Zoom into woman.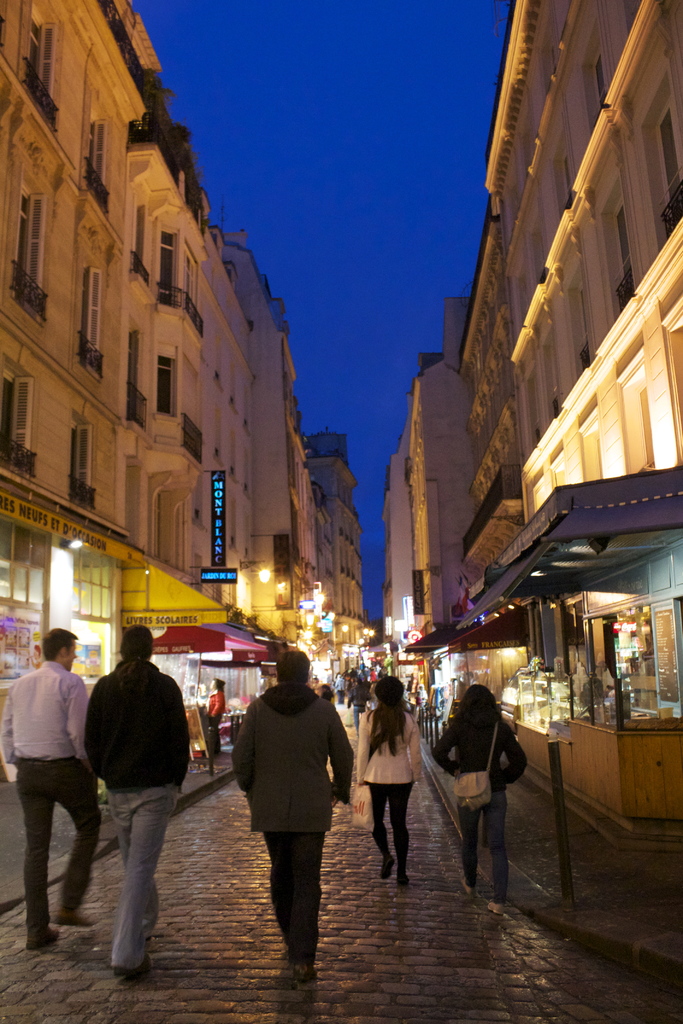
Zoom target: 358:699:438:890.
